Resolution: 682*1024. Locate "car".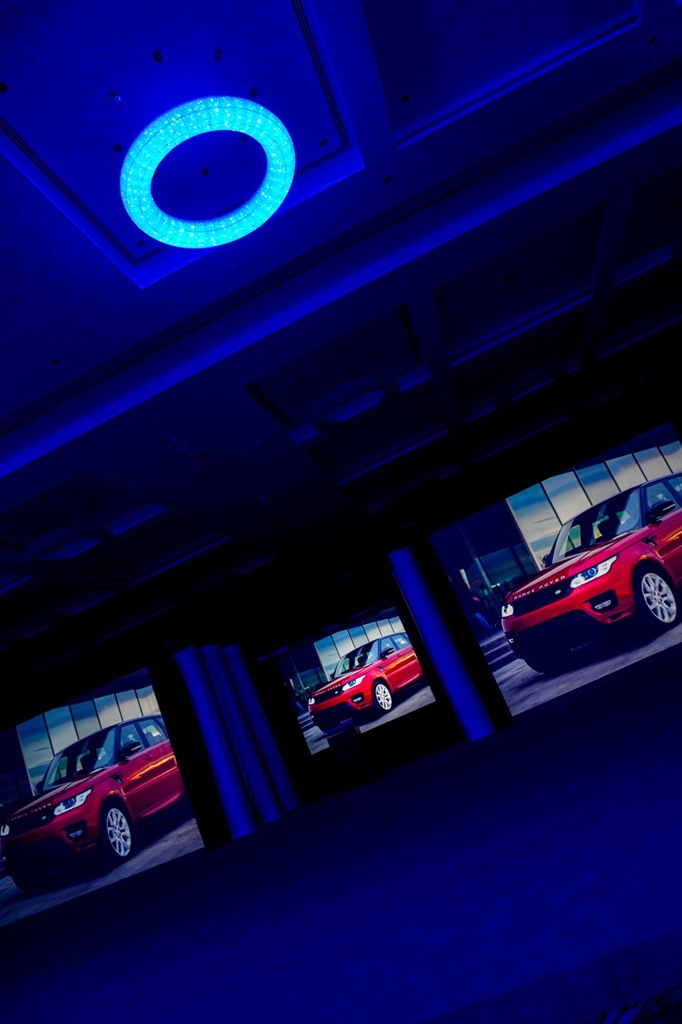
bbox=(0, 712, 190, 889).
